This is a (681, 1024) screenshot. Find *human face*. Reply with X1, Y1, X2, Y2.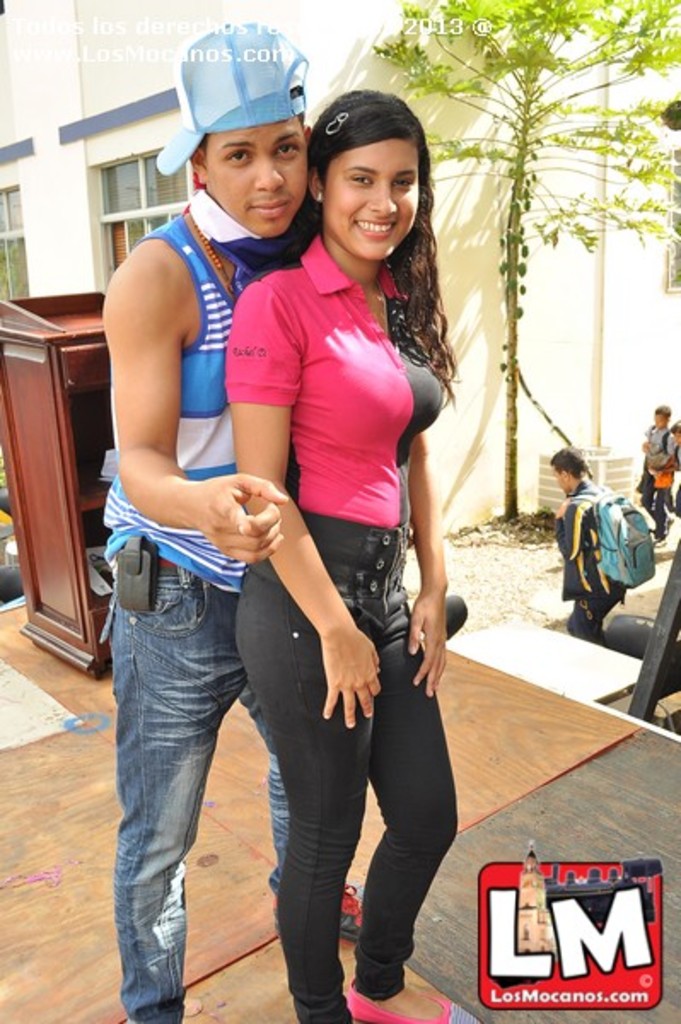
548, 461, 568, 490.
